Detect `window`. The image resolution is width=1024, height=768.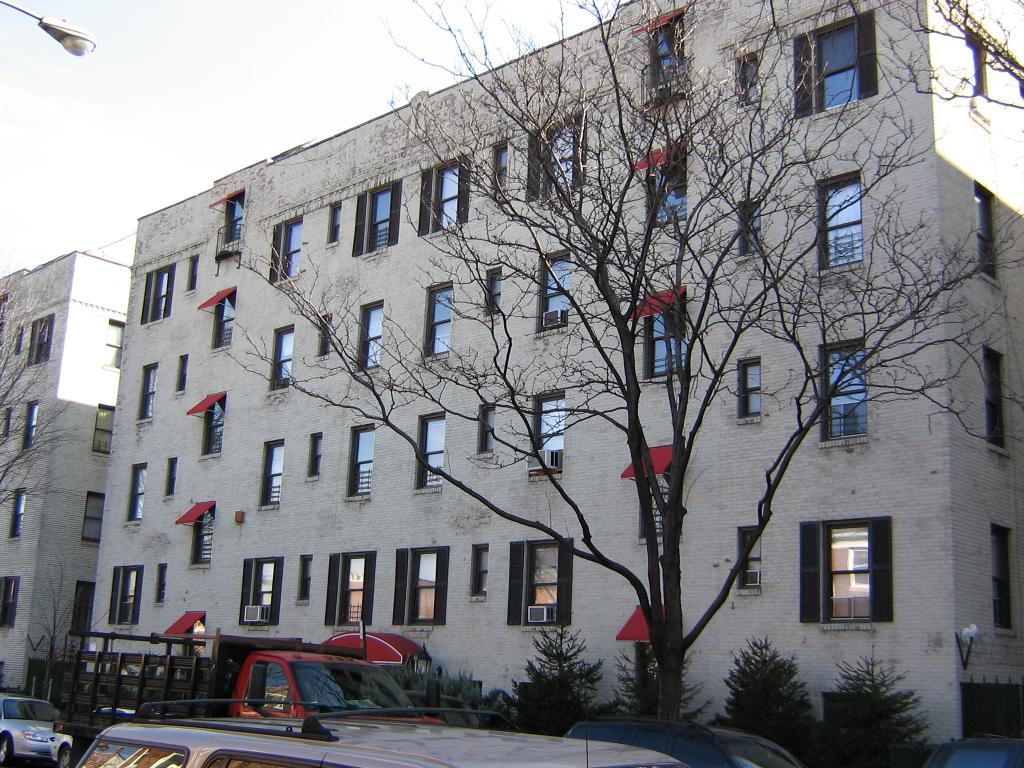
detection(991, 524, 1016, 631).
